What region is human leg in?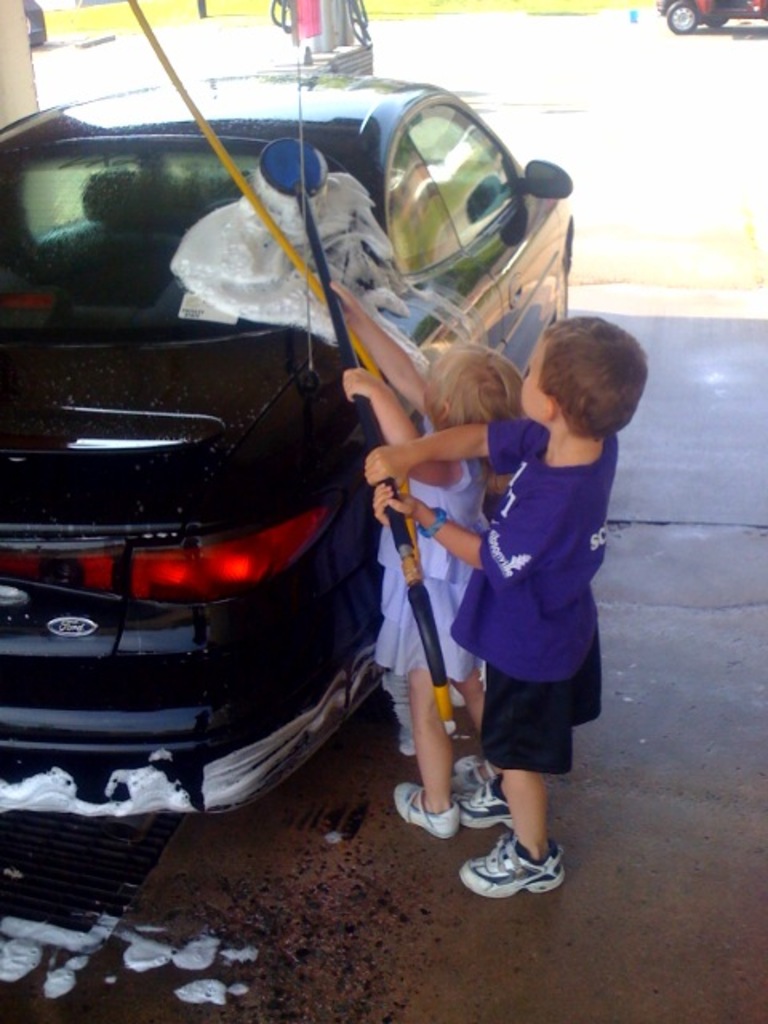
Rect(461, 675, 565, 893).
